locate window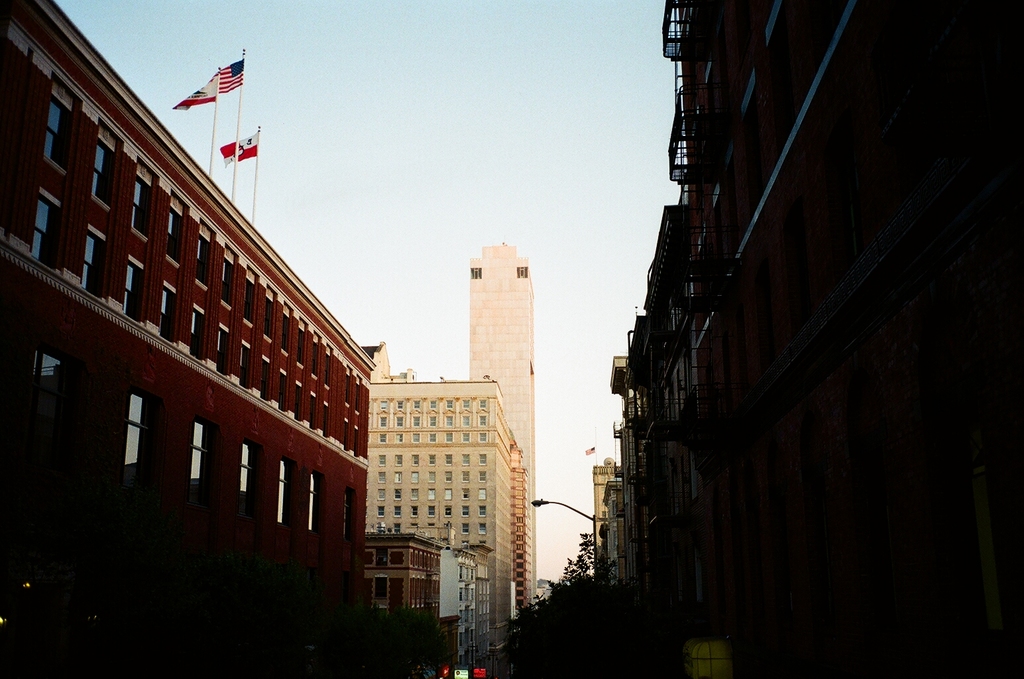
[297, 320, 305, 367]
